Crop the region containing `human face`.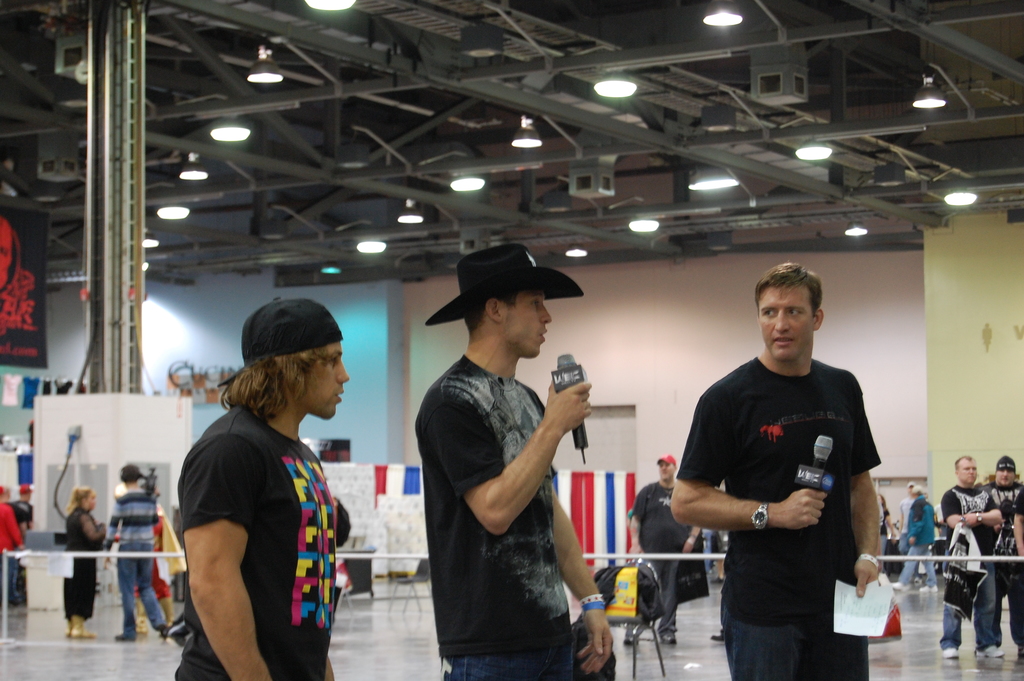
Crop region: {"left": 300, "top": 350, "right": 351, "bottom": 413}.
